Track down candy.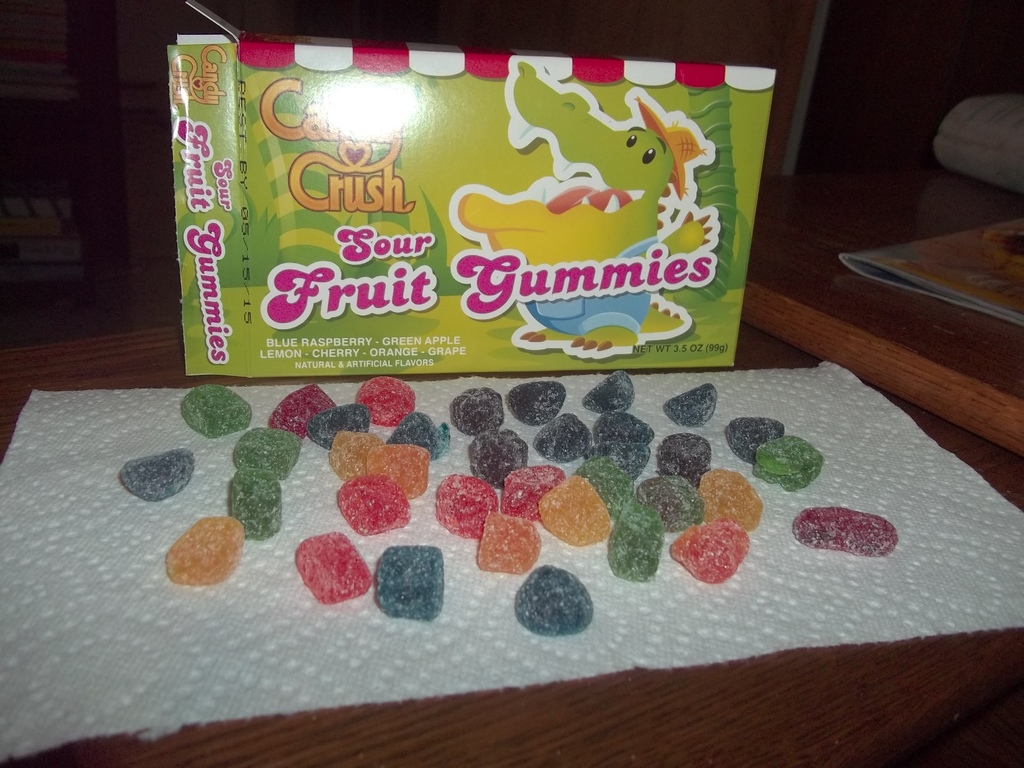
Tracked to left=289, top=538, right=366, bottom=614.
